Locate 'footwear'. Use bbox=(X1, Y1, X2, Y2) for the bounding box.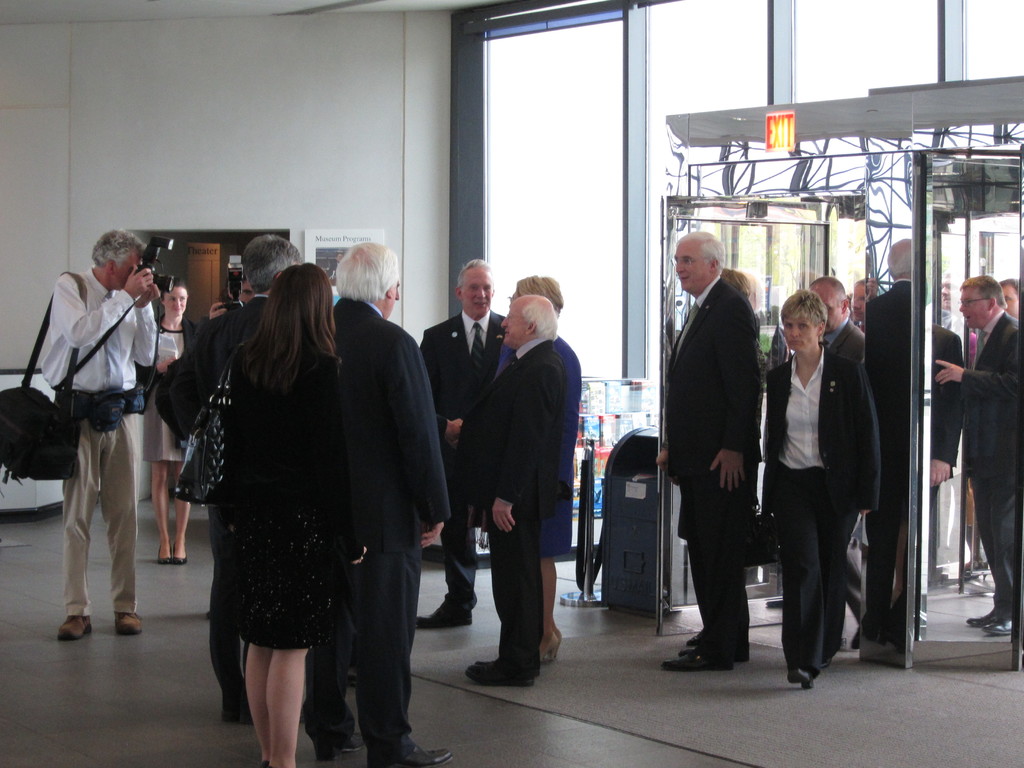
bbox=(683, 630, 707, 644).
